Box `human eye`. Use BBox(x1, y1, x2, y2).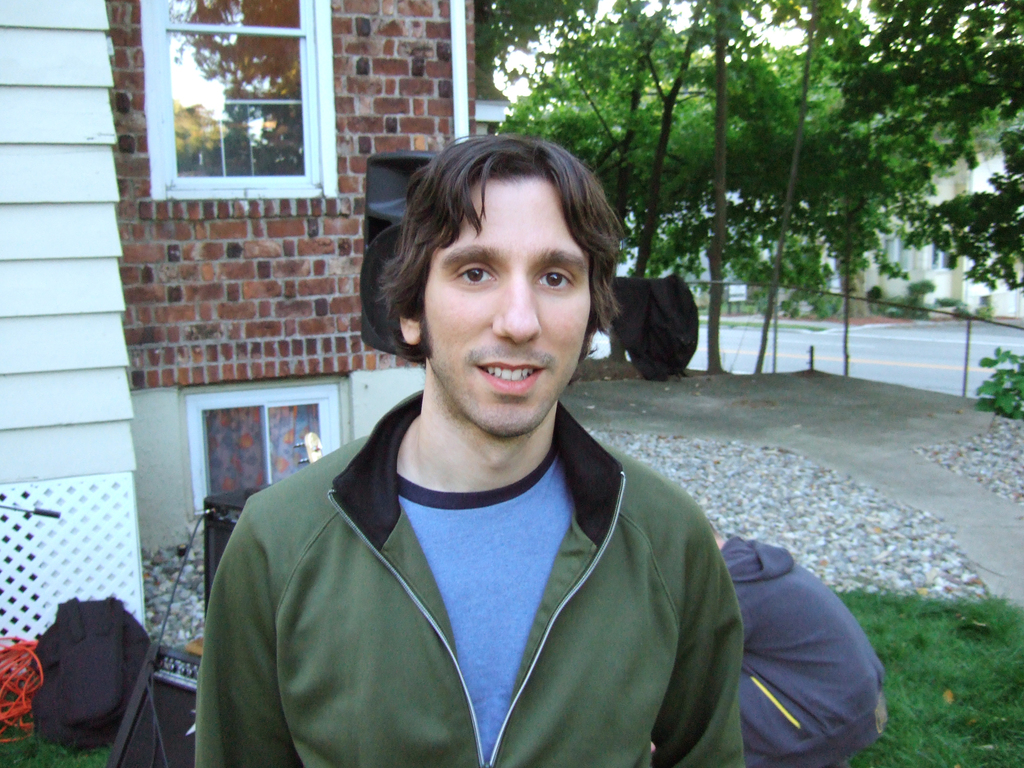
BBox(530, 260, 576, 292).
